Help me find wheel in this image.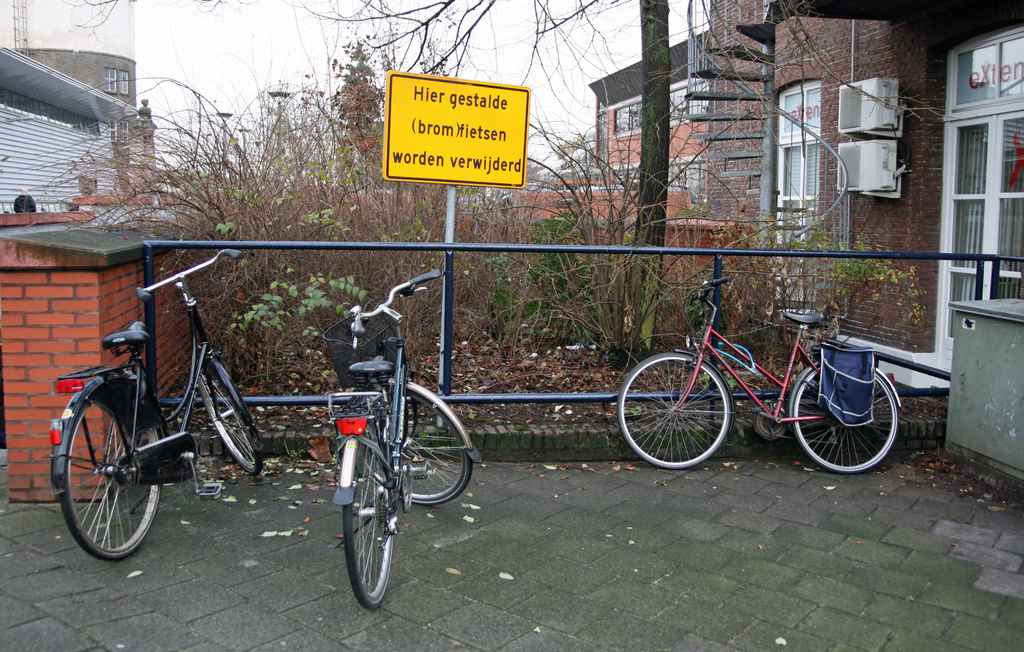
Found it: Rect(800, 354, 913, 481).
